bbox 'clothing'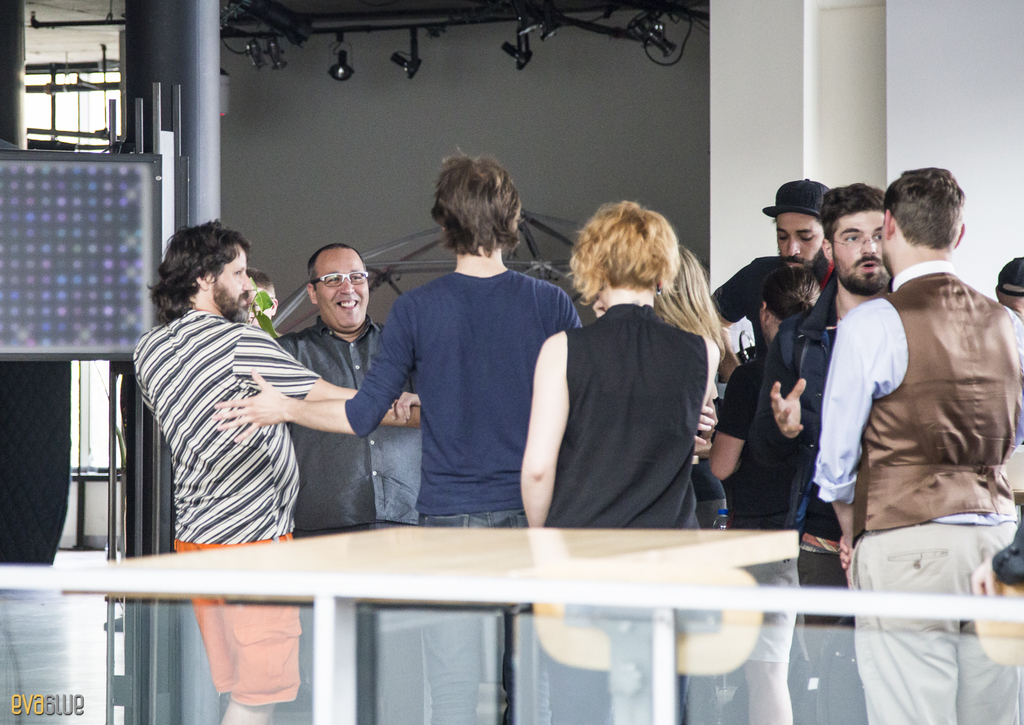
box(131, 303, 320, 708)
